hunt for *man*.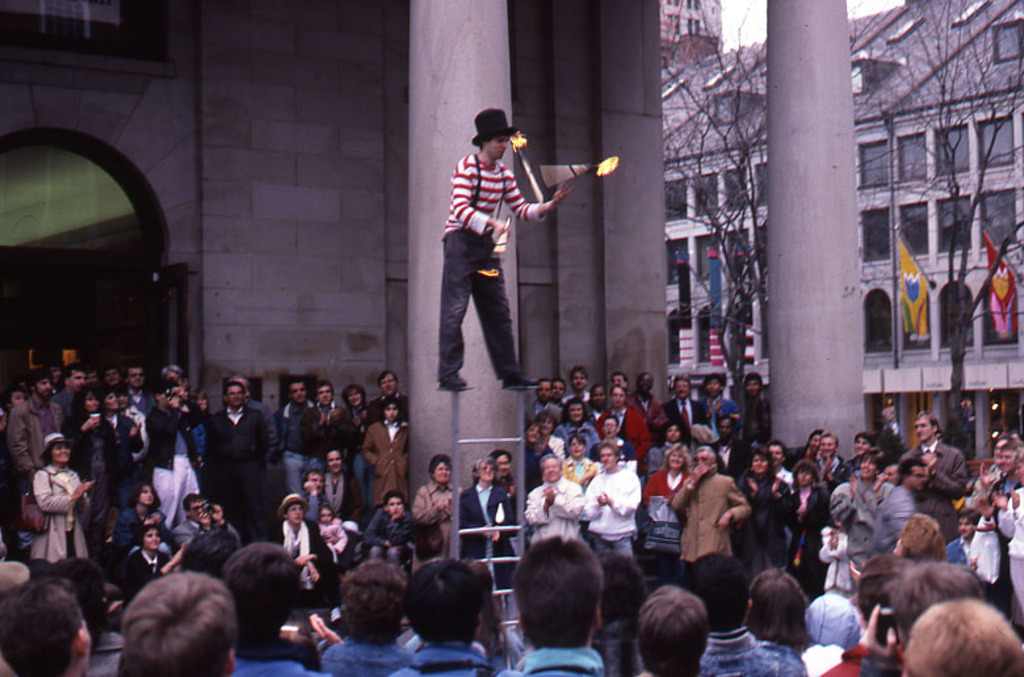
Hunted down at 971:434:1020:499.
